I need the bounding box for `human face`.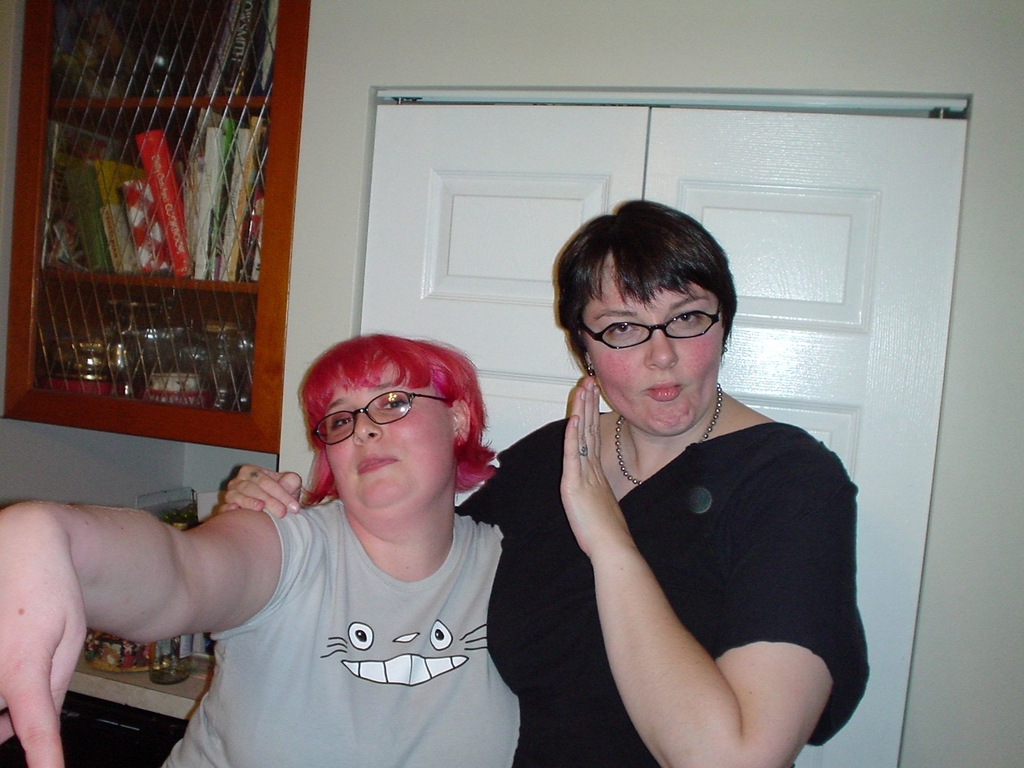
Here it is: 329:360:453:516.
